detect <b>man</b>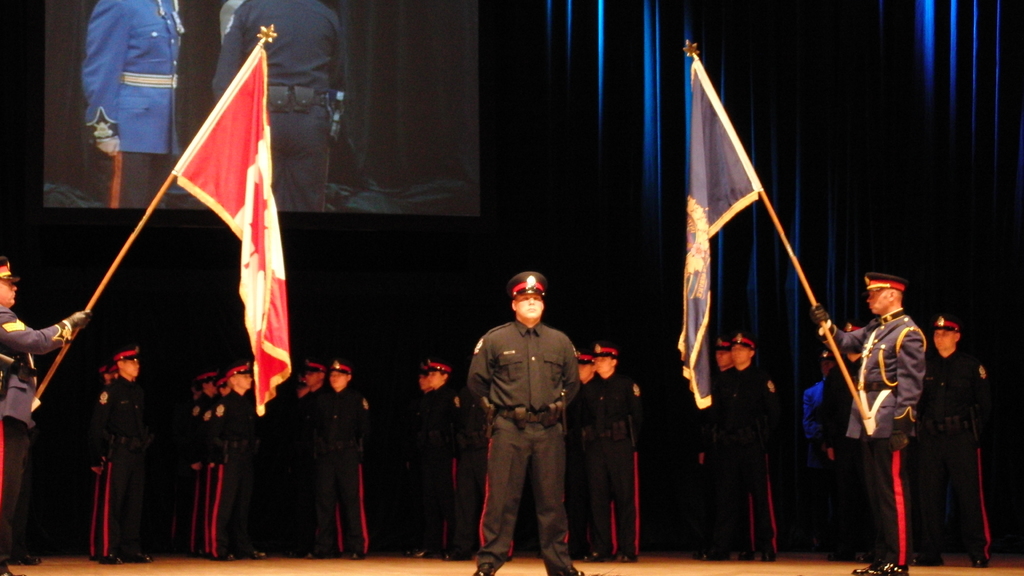
pyautogui.locateOnScreen(826, 264, 930, 575)
